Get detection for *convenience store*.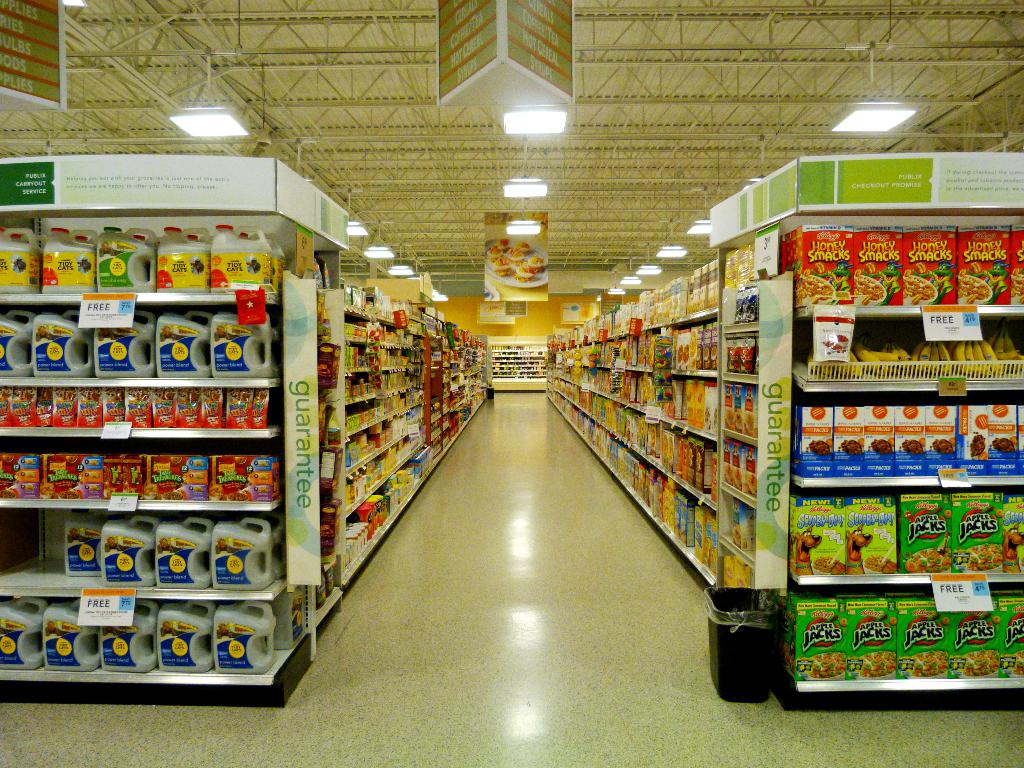
Detection: <box>0,0,1023,767</box>.
